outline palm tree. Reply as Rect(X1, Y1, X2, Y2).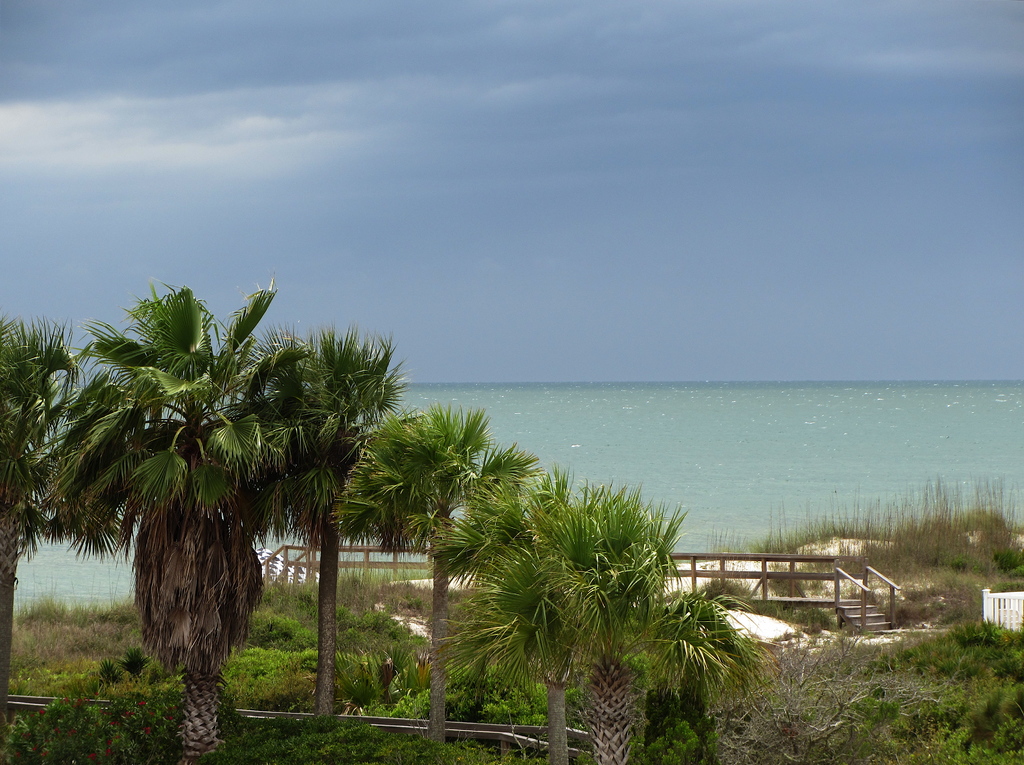
Rect(566, 493, 716, 764).
